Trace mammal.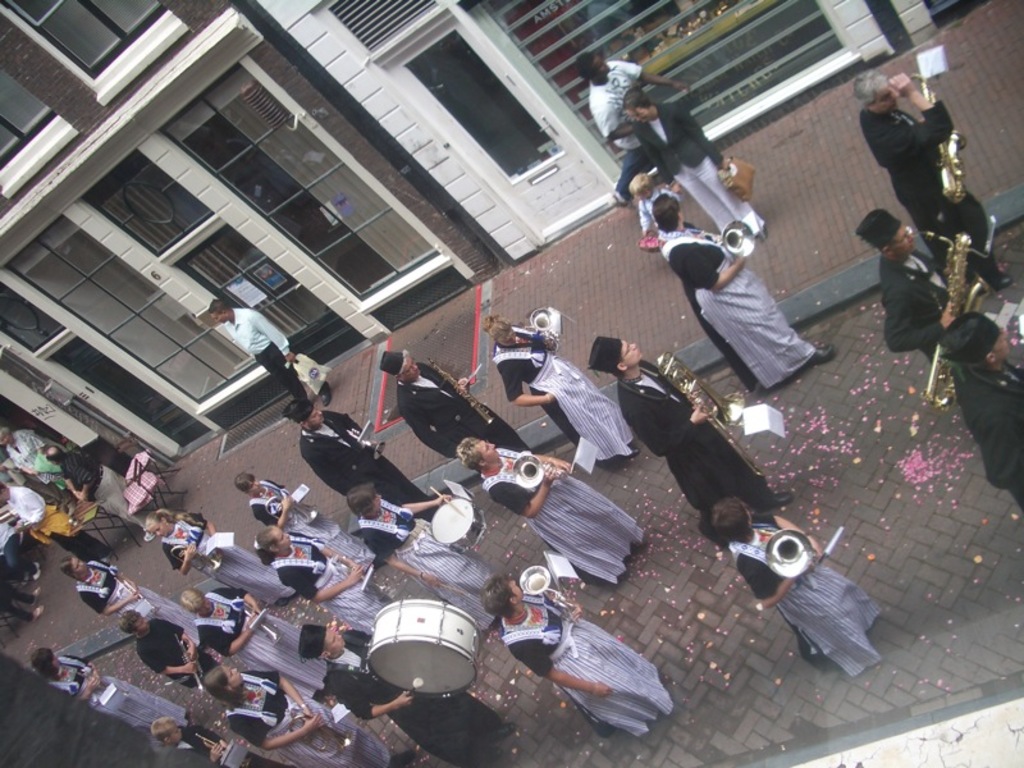
Traced to crop(119, 605, 232, 685).
